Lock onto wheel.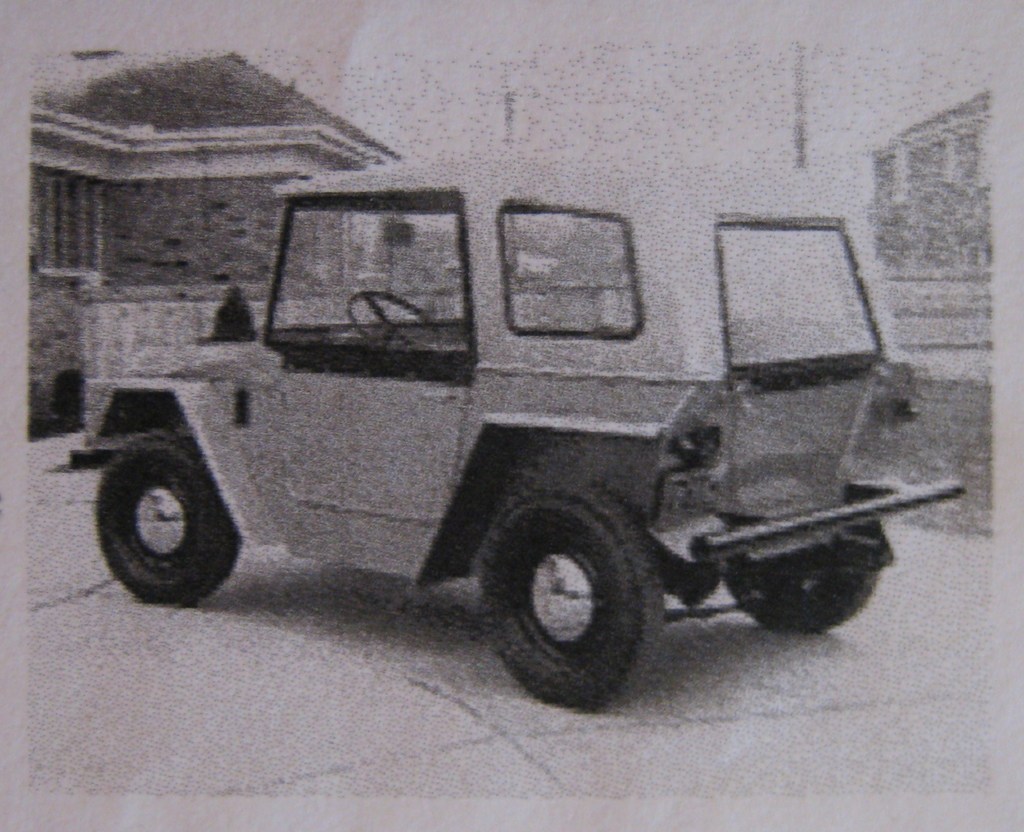
Locked: bbox=(95, 426, 241, 610).
